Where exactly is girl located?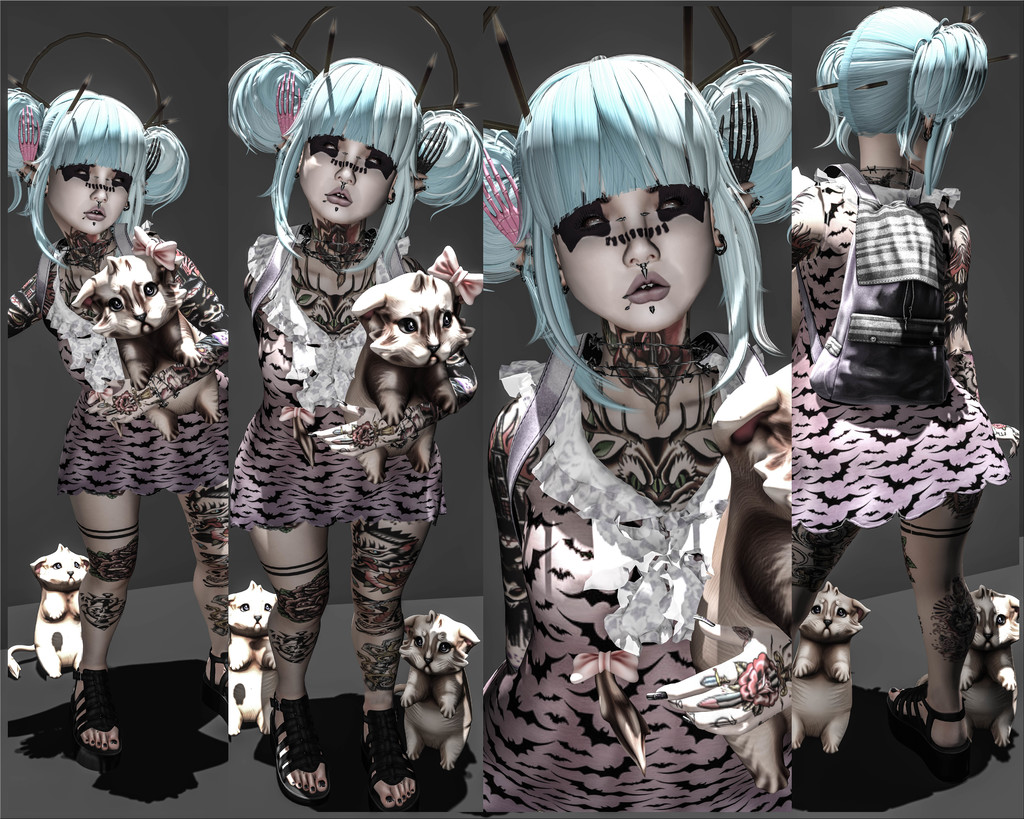
Its bounding box is {"left": 477, "top": 0, "right": 792, "bottom": 818}.
